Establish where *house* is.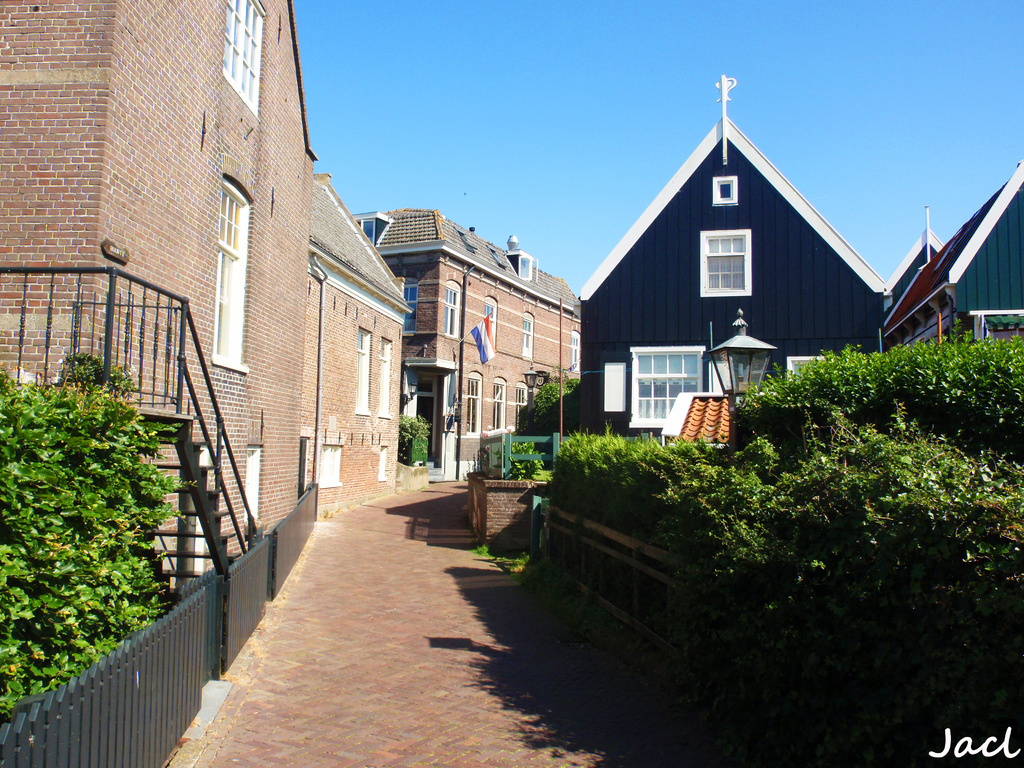
Established at locate(583, 66, 881, 443).
